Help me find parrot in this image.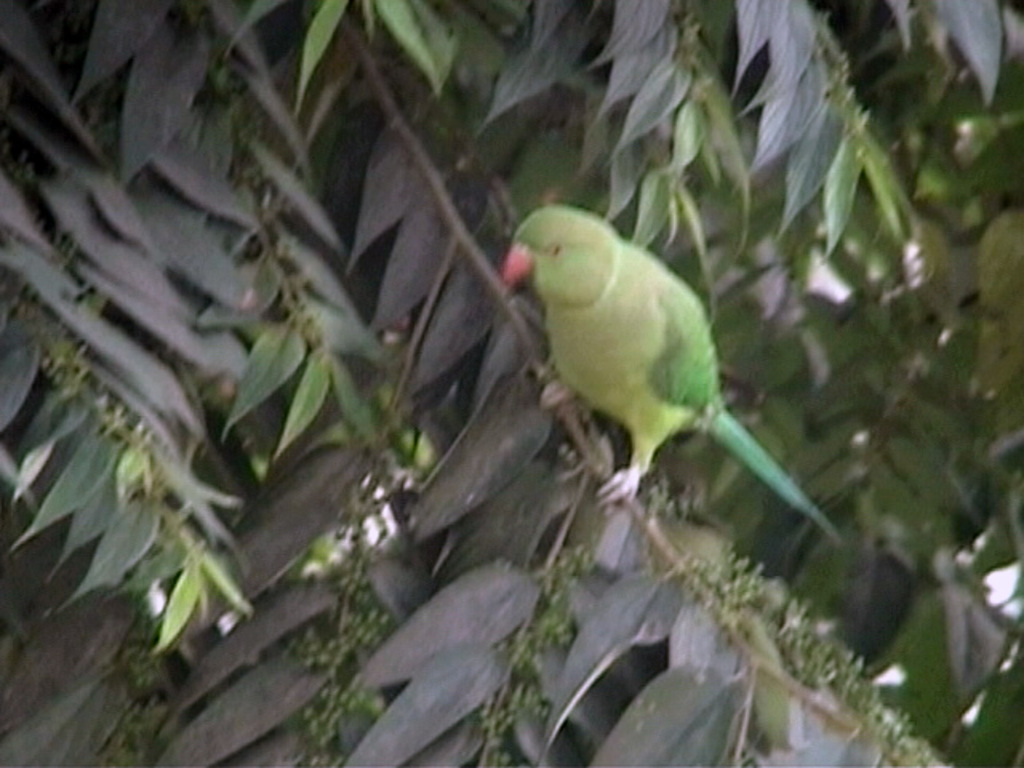
Found it: <bbox>506, 200, 838, 534</bbox>.
